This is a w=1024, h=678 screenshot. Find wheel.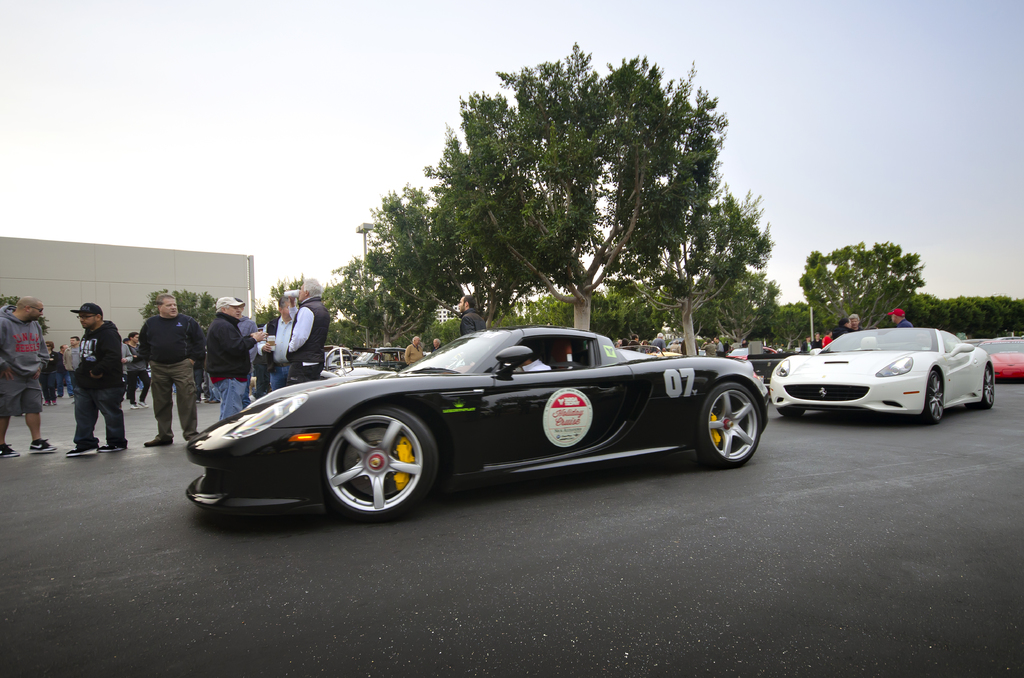
Bounding box: crop(780, 409, 807, 416).
